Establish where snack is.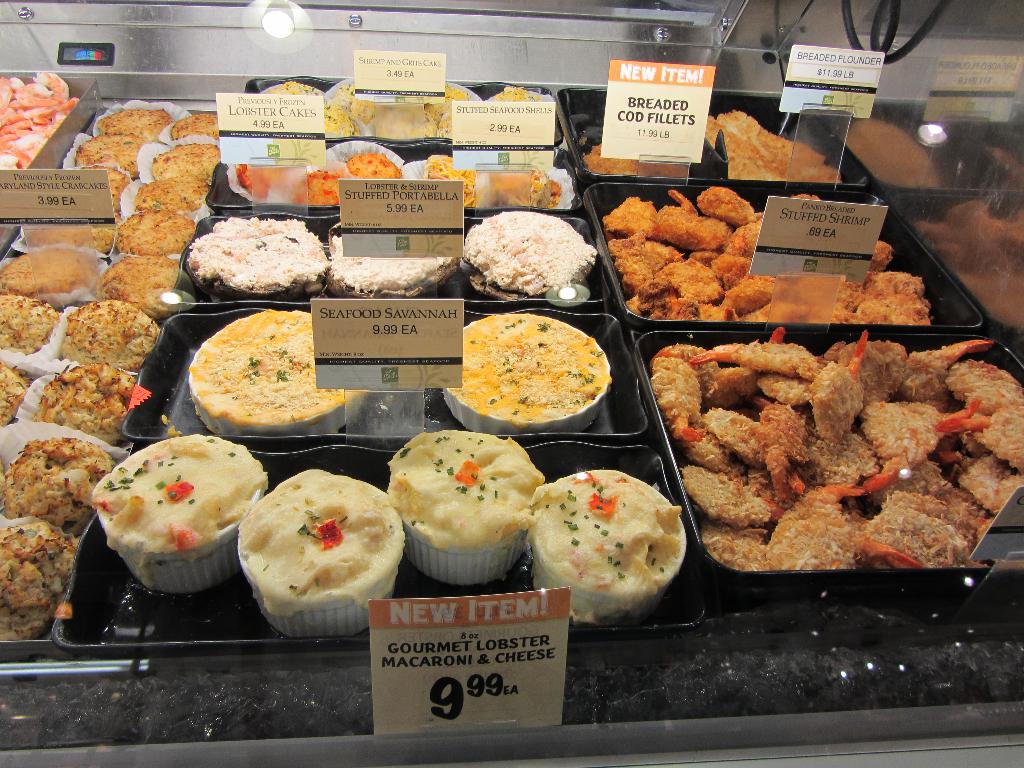
Established at 328:222:461:293.
